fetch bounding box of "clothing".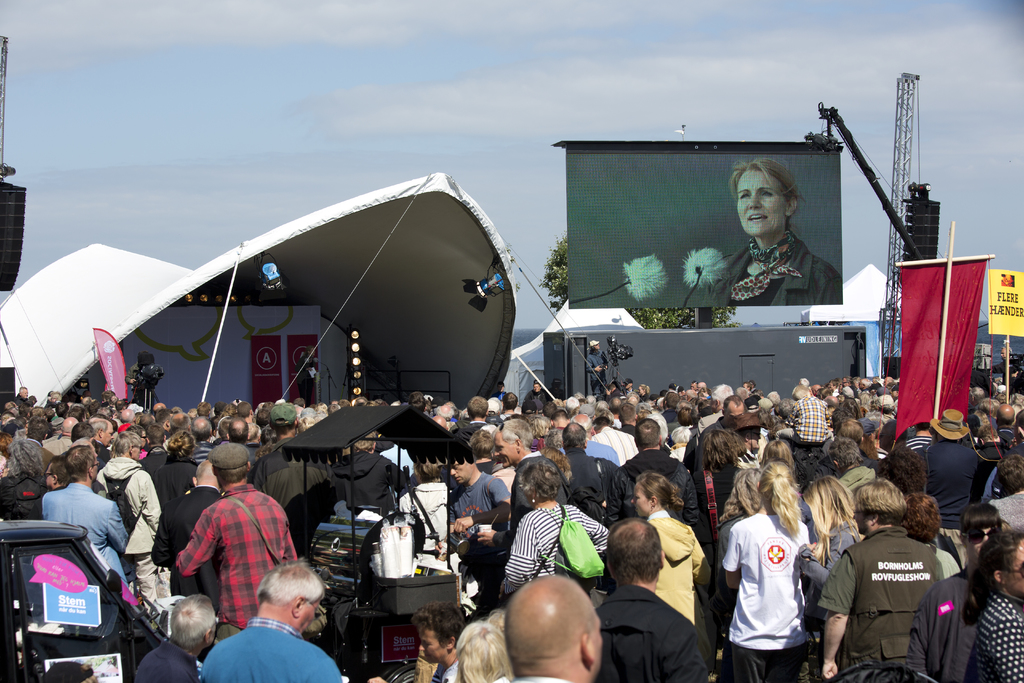
Bbox: (642, 496, 701, 604).
